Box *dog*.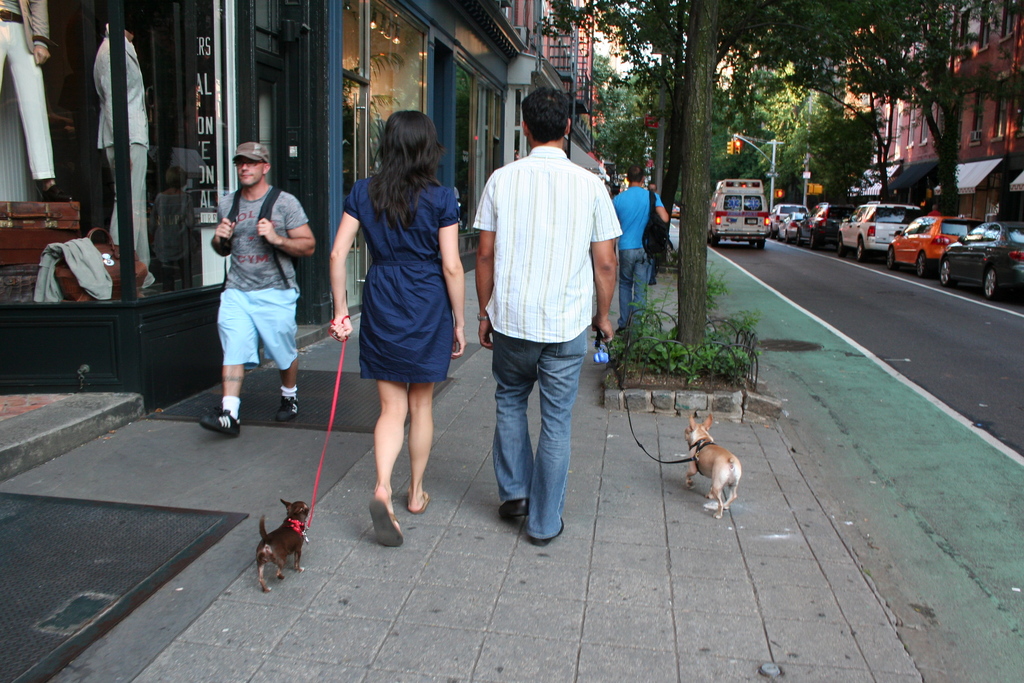
683/413/744/522.
